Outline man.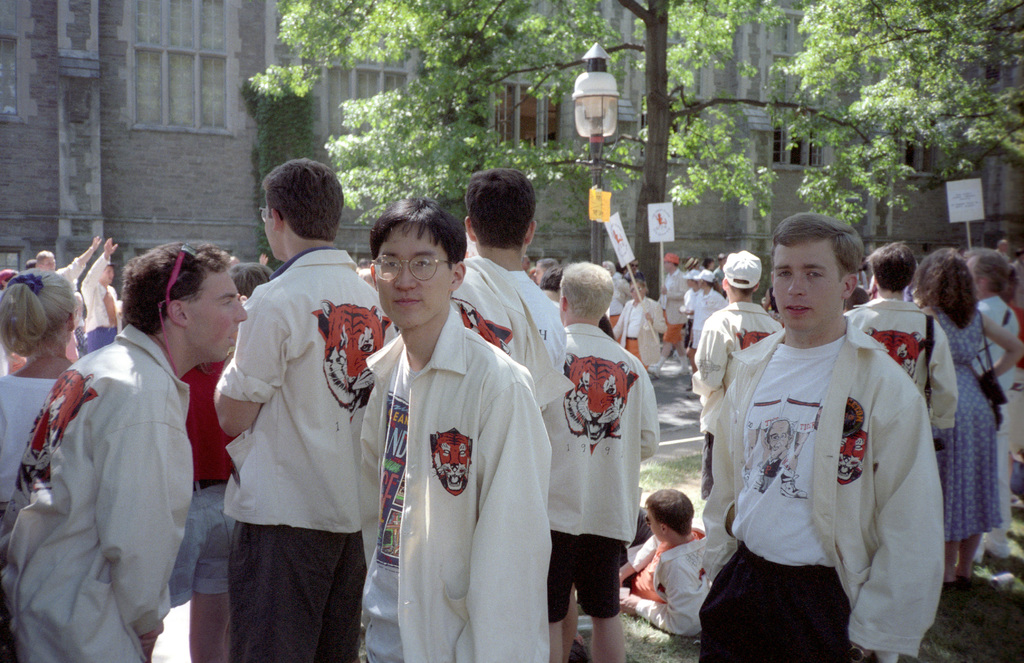
Outline: select_region(653, 247, 693, 368).
